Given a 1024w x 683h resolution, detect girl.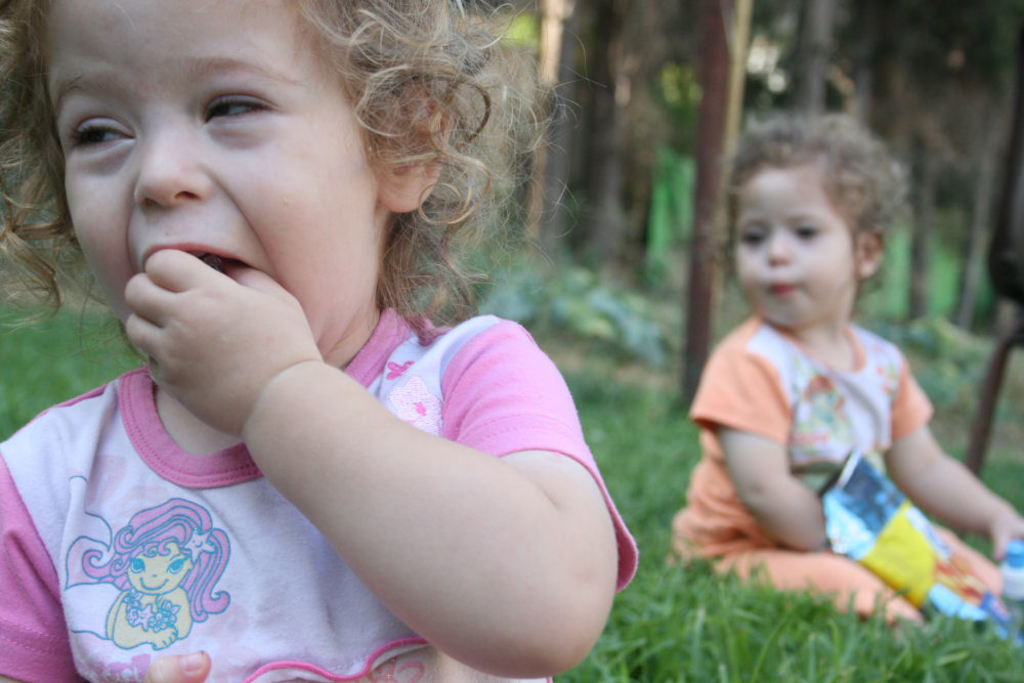
0/3/604/680.
